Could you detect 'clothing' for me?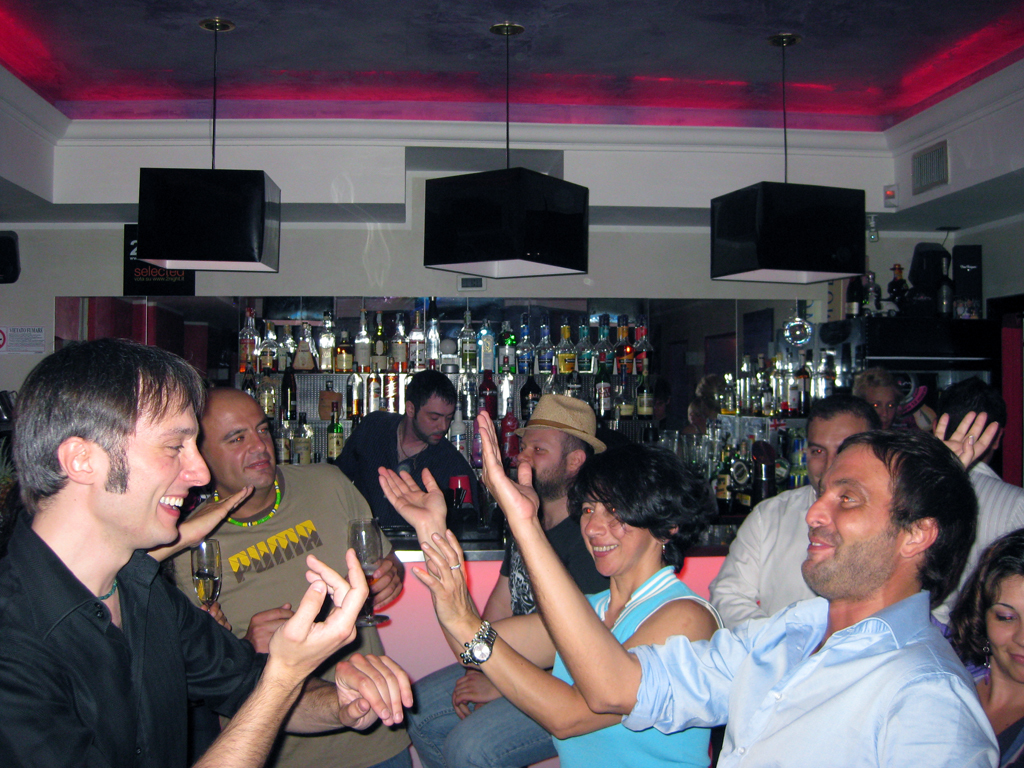
Detection result: [624,590,995,766].
